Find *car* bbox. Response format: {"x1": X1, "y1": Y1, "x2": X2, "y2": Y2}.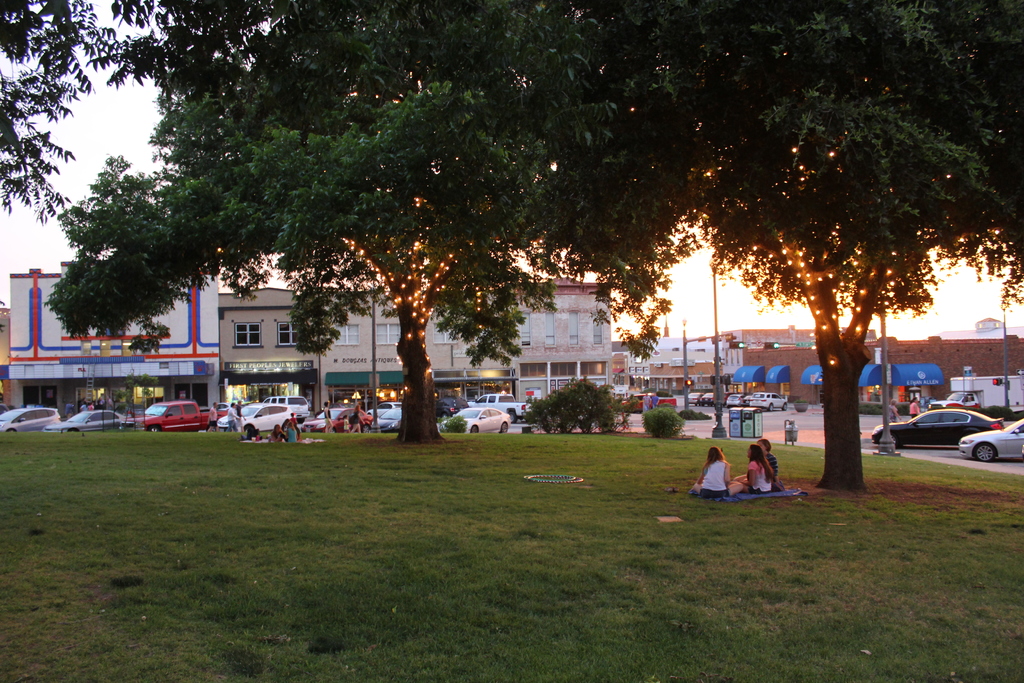
{"x1": 1021, "y1": 446, "x2": 1023, "y2": 457}.
